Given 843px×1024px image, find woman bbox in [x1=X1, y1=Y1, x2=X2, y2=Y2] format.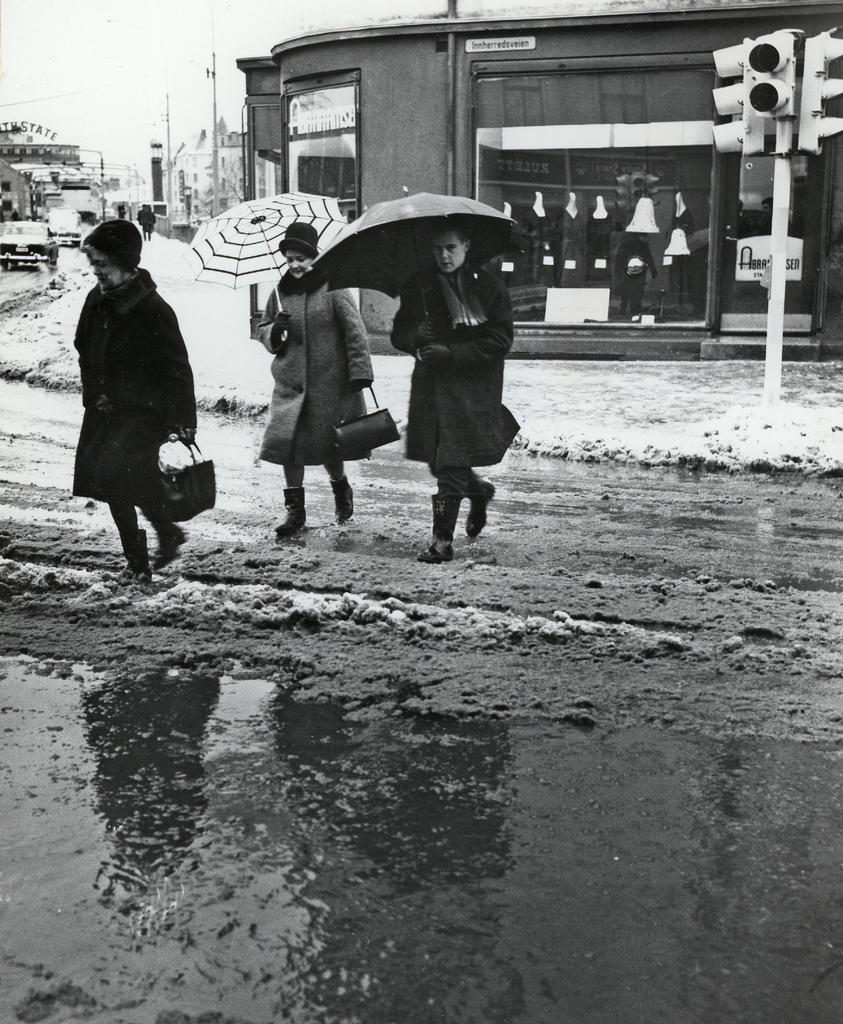
[x1=380, y1=220, x2=520, y2=567].
